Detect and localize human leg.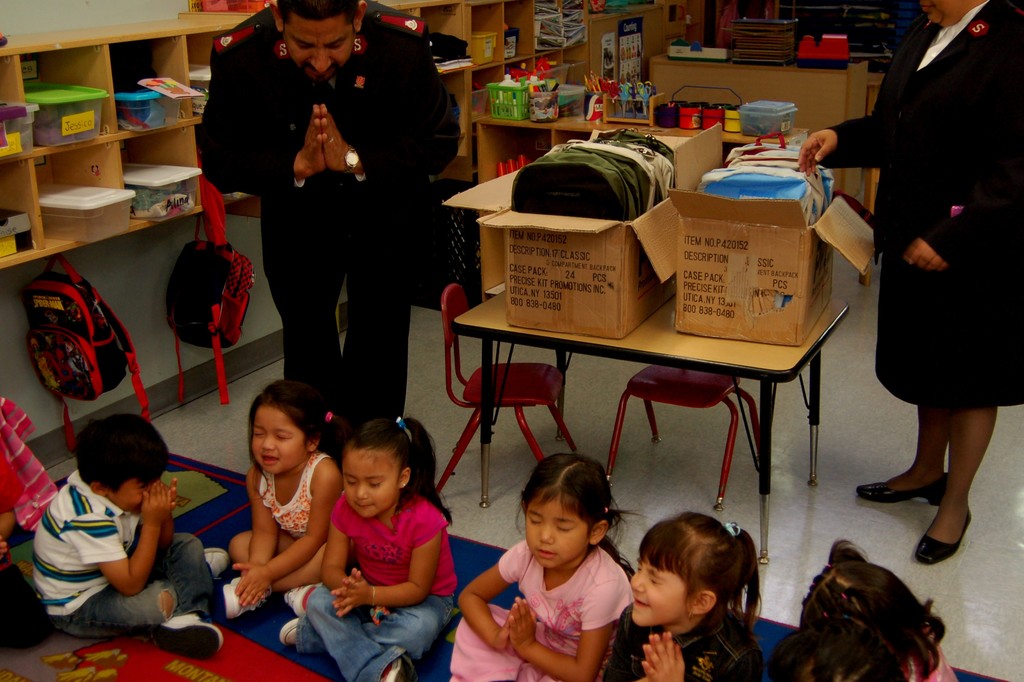
Localized at <bbox>916, 409, 997, 565</bbox>.
